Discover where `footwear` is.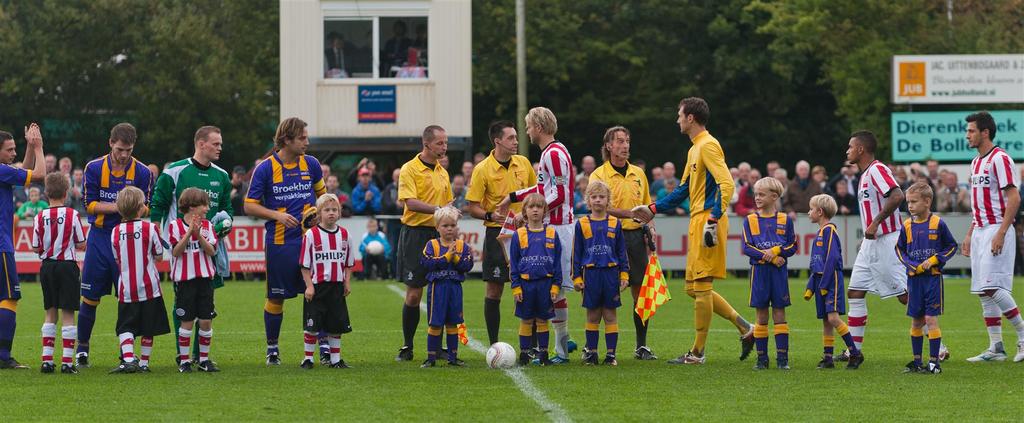
Discovered at bbox=[778, 355, 791, 371].
